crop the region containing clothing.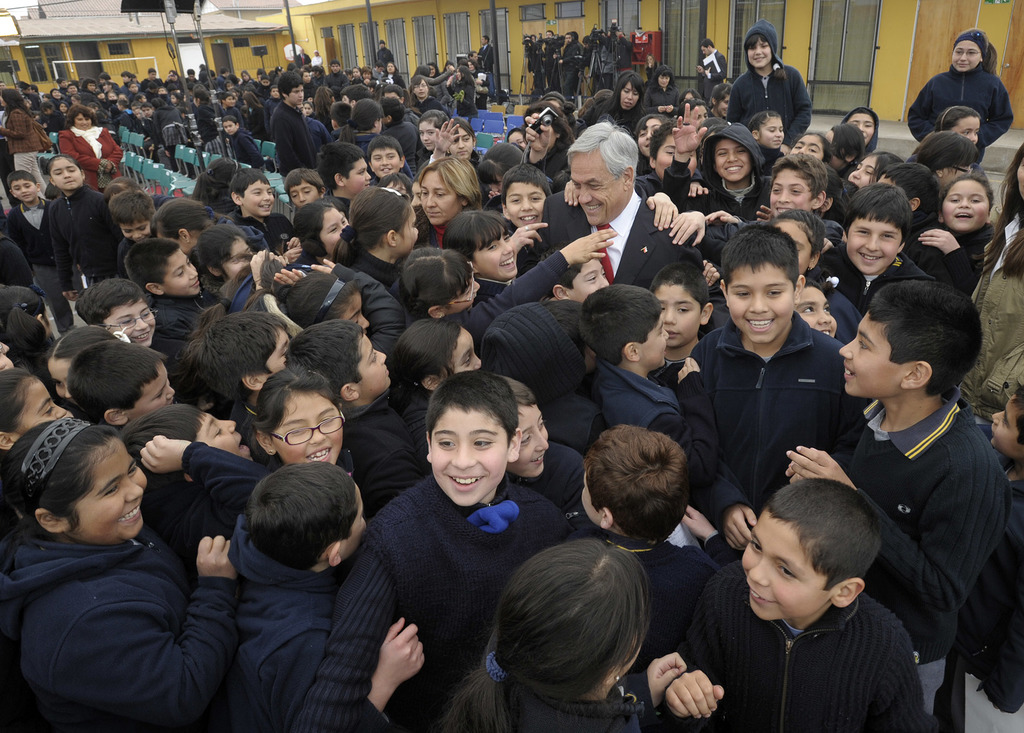
Crop region: l=0, t=184, r=54, b=300.
